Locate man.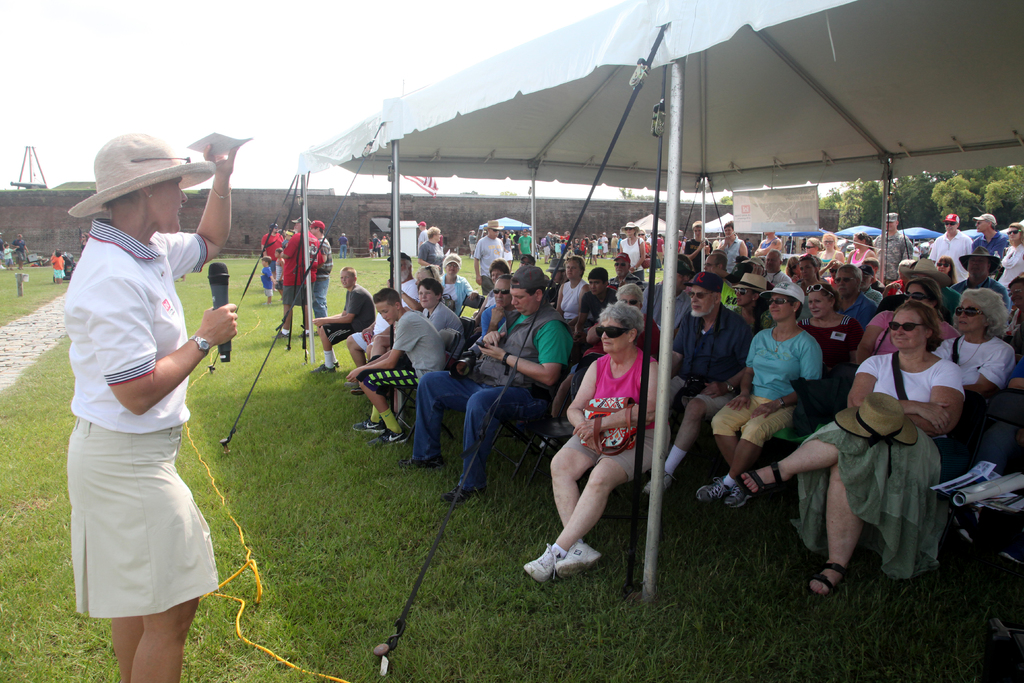
Bounding box: region(309, 263, 372, 371).
